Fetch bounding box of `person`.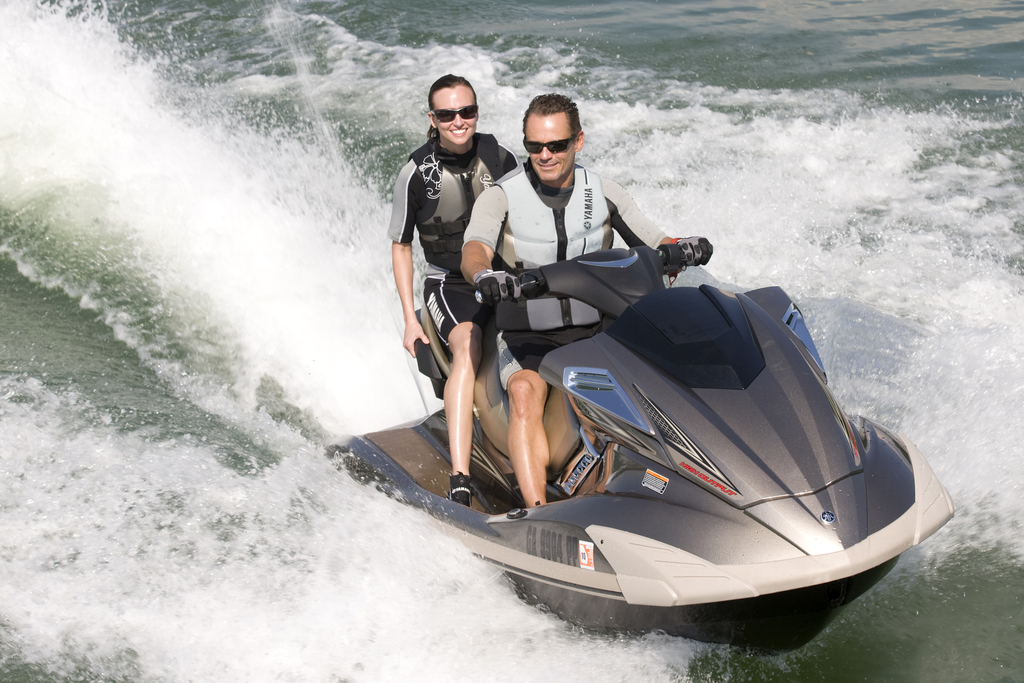
Bbox: (x1=461, y1=83, x2=693, y2=504).
